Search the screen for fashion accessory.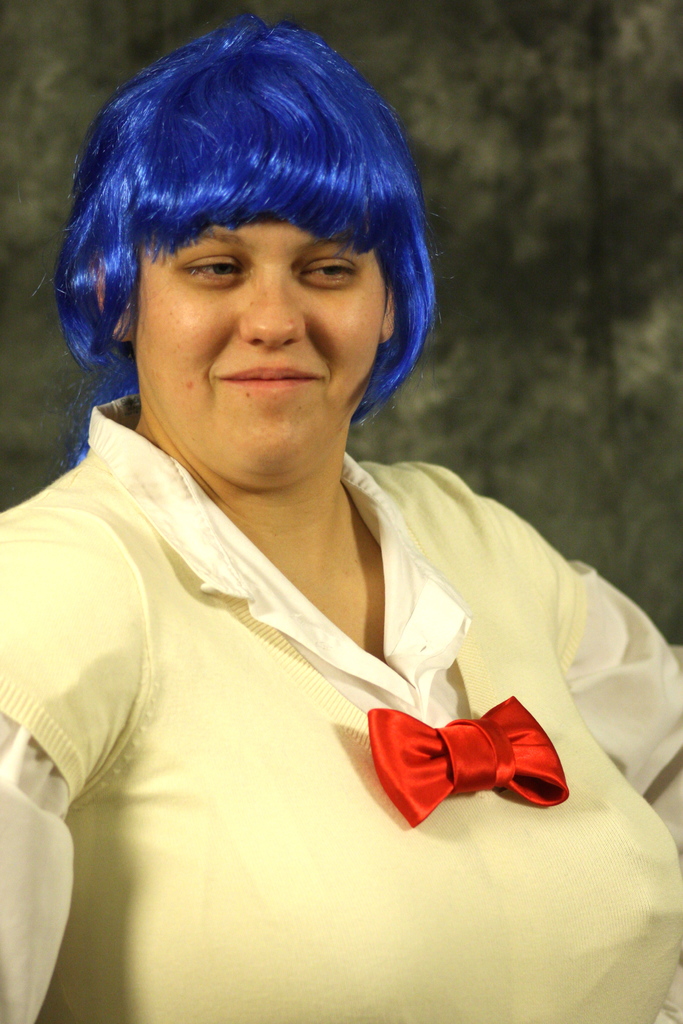
Found at Rect(366, 692, 568, 832).
